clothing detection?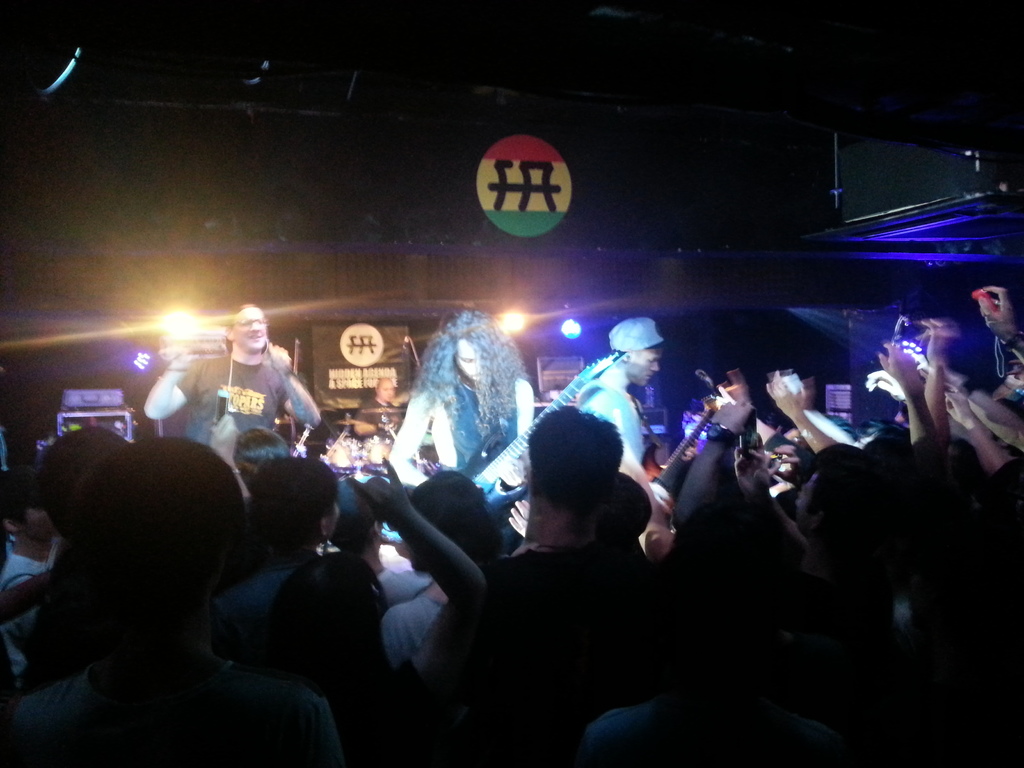
(372, 590, 452, 691)
